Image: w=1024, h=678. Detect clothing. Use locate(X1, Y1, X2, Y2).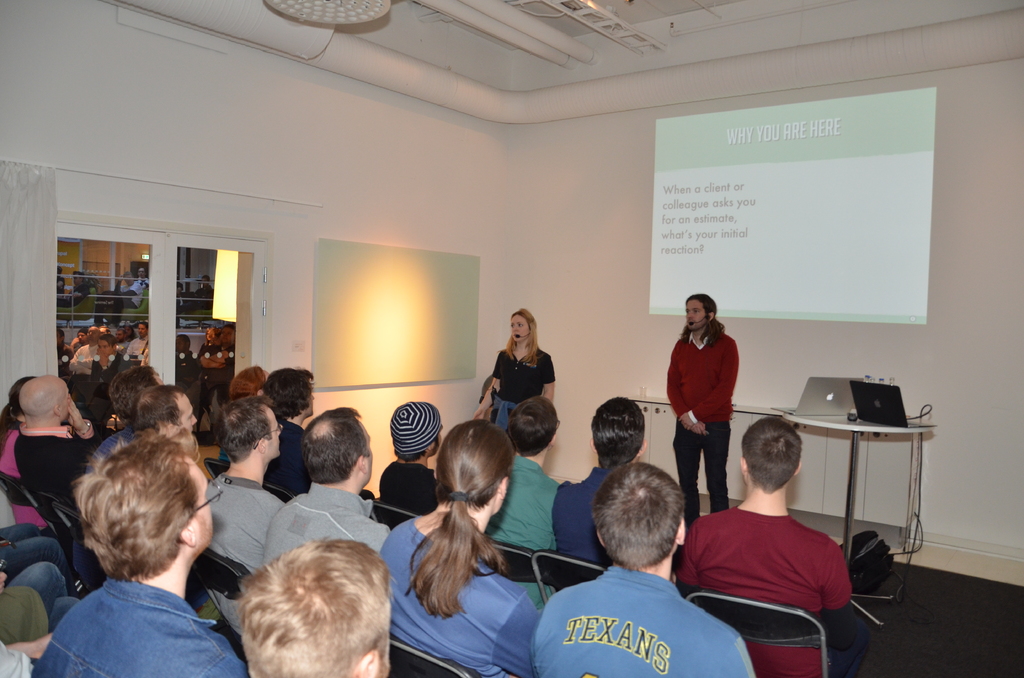
locate(376, 512, 541, 677).
